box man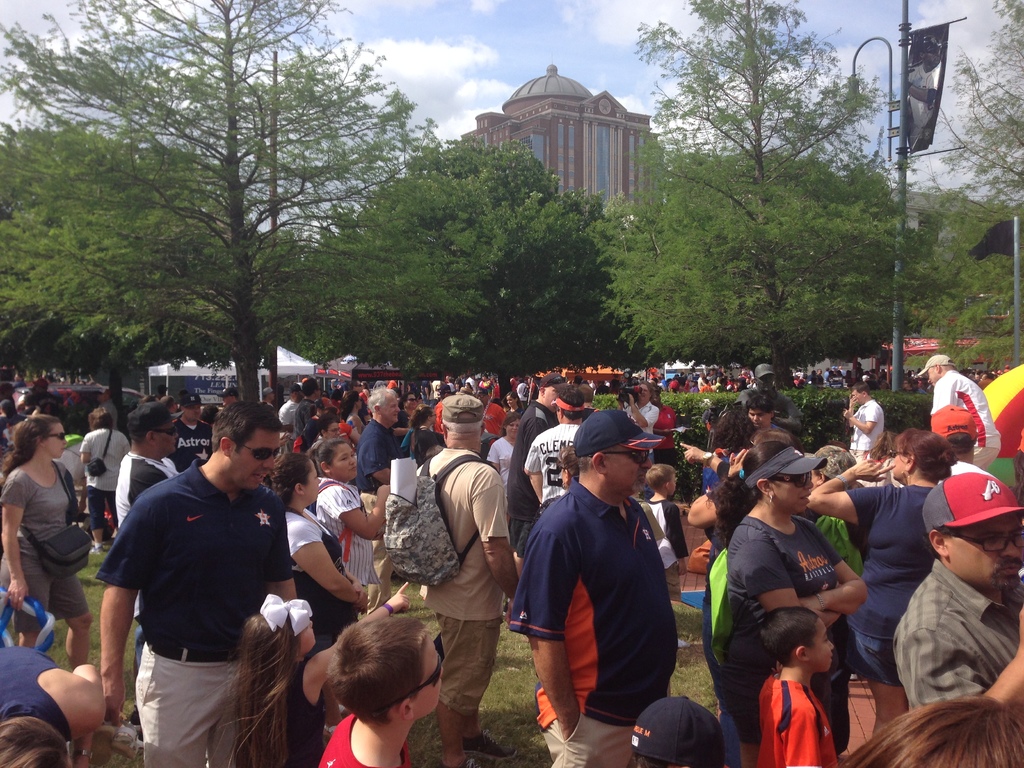
<box>91,399,318,752</box>
